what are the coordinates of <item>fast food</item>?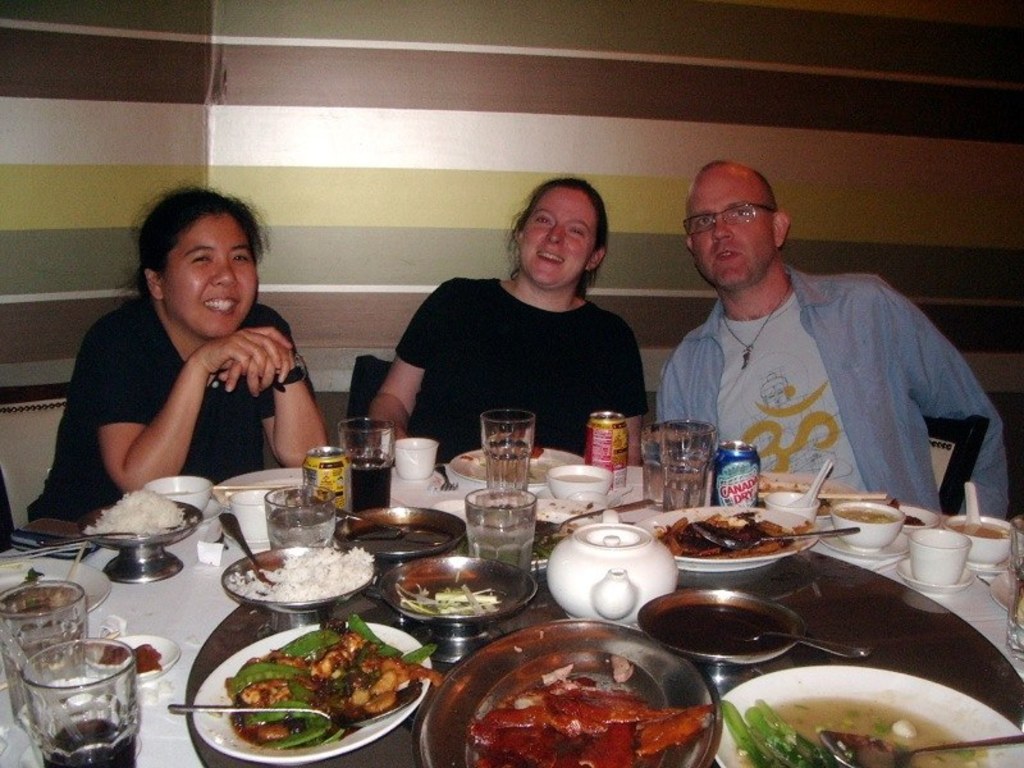
l=214, t=613, r=436, b=754.
